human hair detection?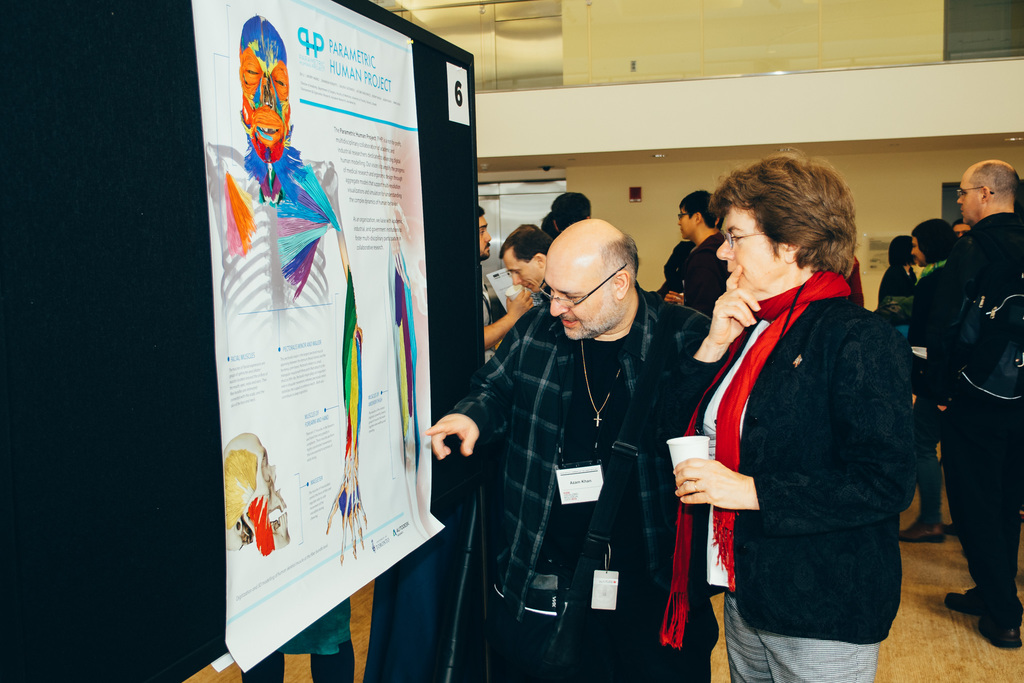
500,222,556,256
